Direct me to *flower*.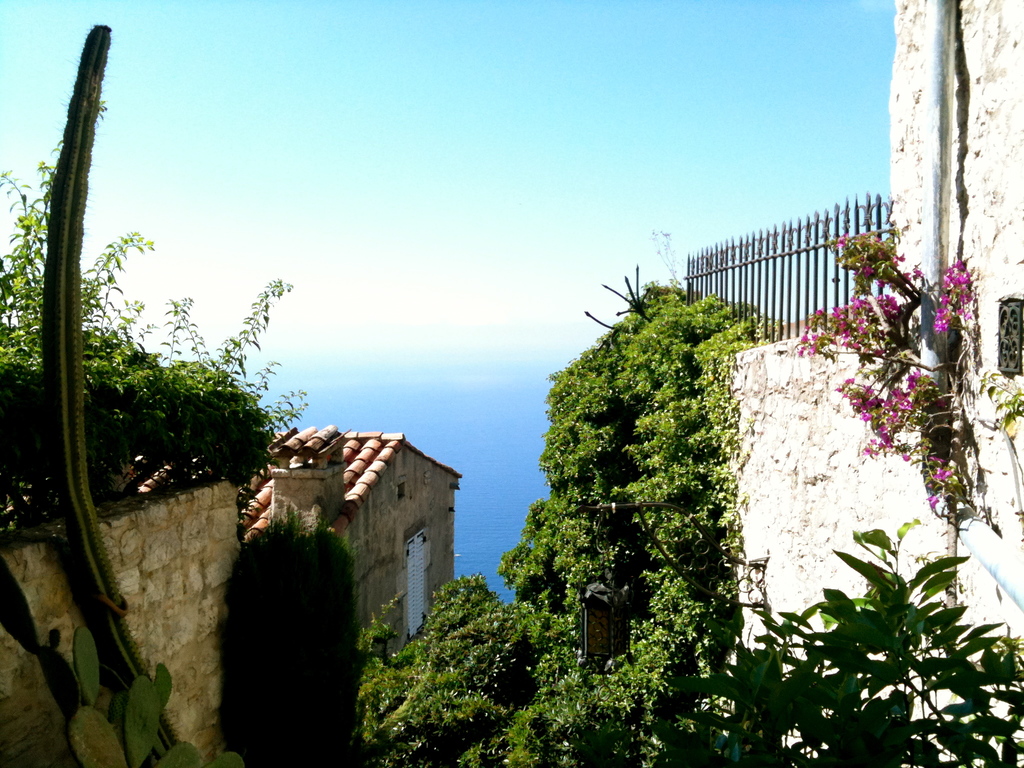
Direction: [795,300,901,362].
